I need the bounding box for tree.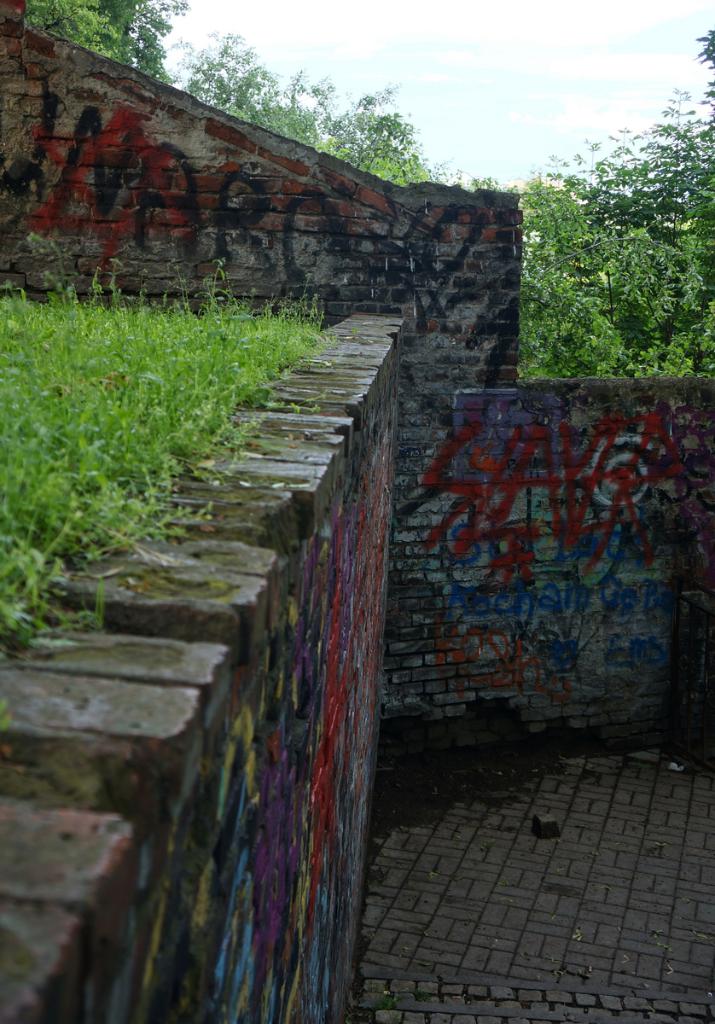
Here it is: [472, 172, 629, 385].
